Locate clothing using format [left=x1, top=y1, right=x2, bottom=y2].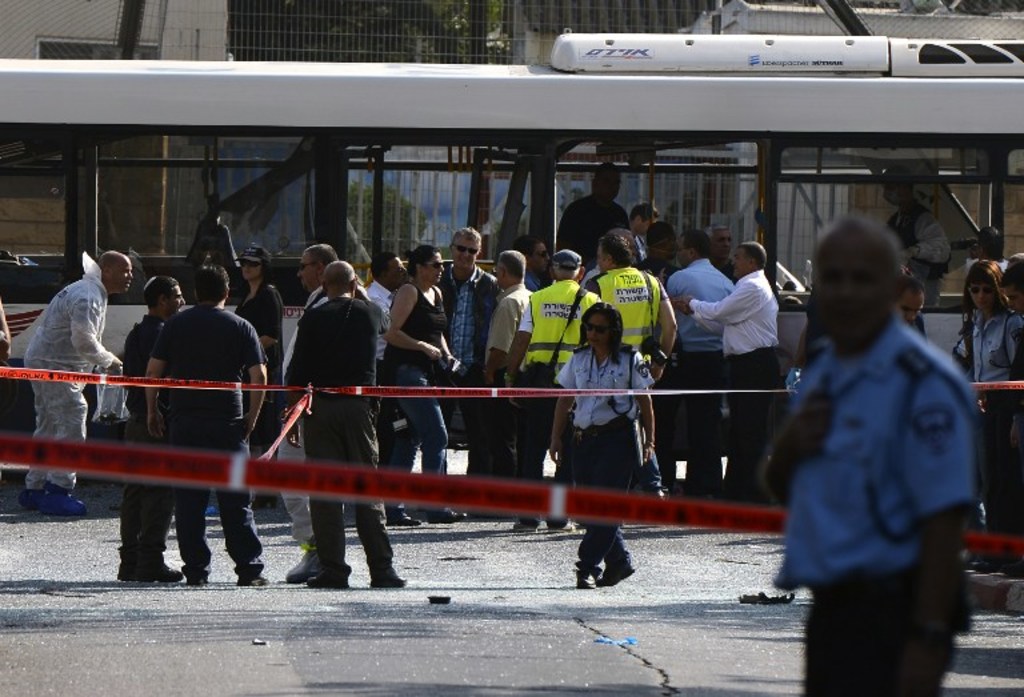
[left=565, top=347, right=629, bottom=420].
